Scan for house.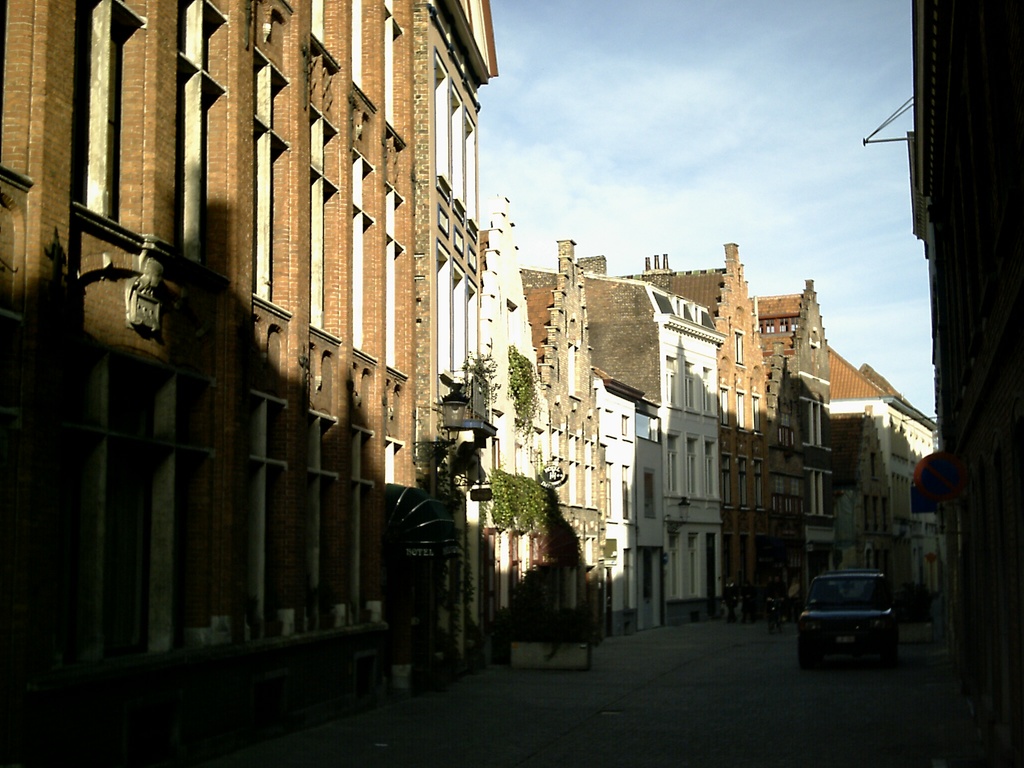
Scan result: BBox(609, 243, 797, 624).
